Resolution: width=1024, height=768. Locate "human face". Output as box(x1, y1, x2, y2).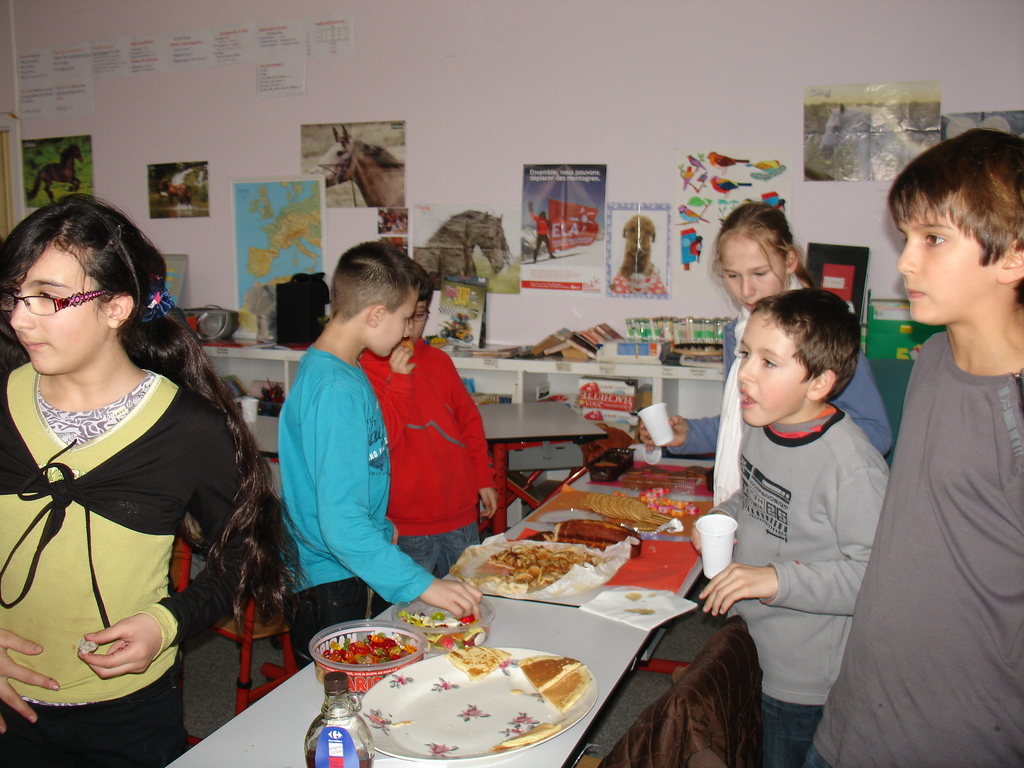
box(731, 305, 810, 426).
